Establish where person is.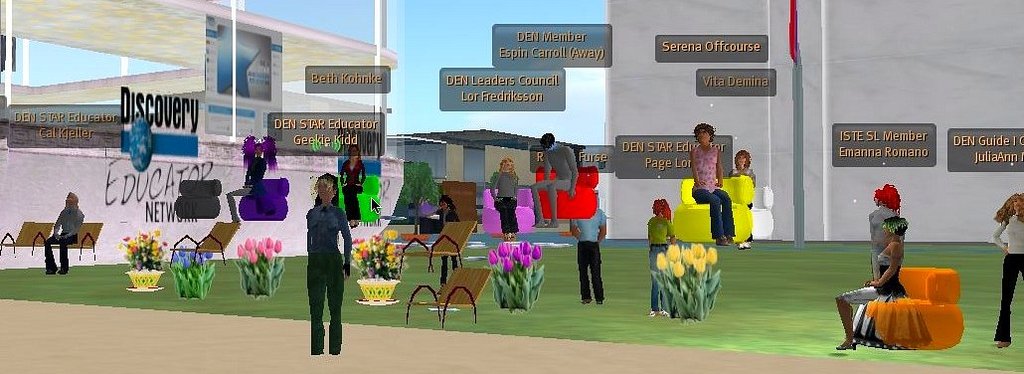
Established at (x1=982, y1=190, x2=1023, y2=344).
